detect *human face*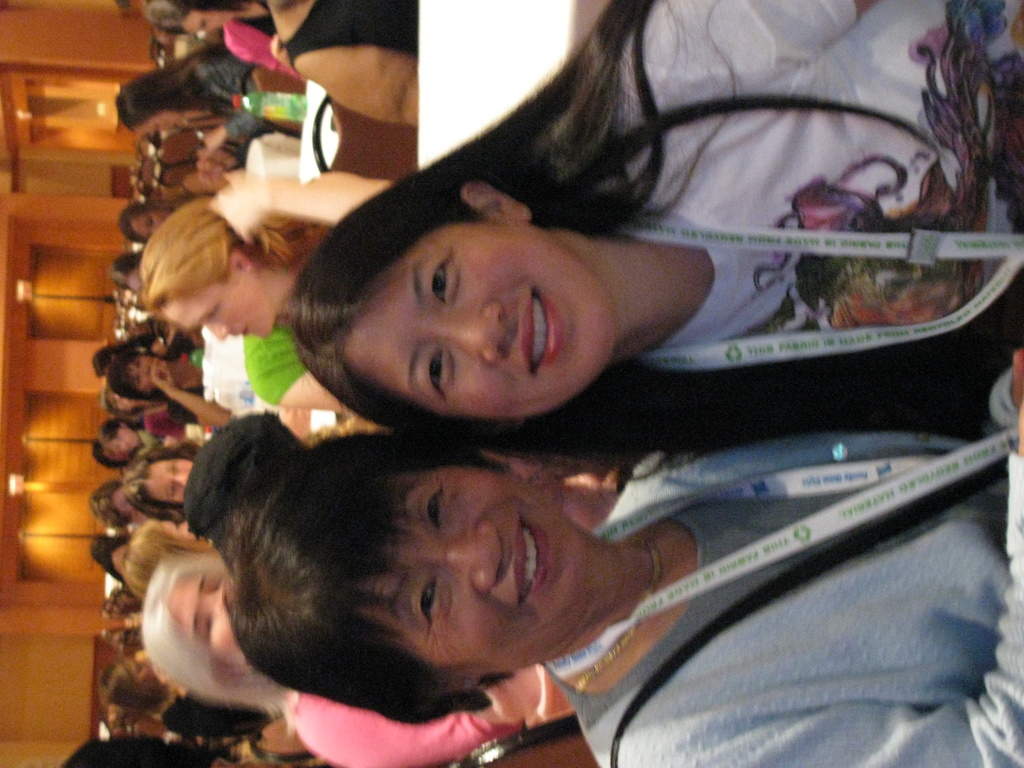
box(342, 220, 617, 420)
